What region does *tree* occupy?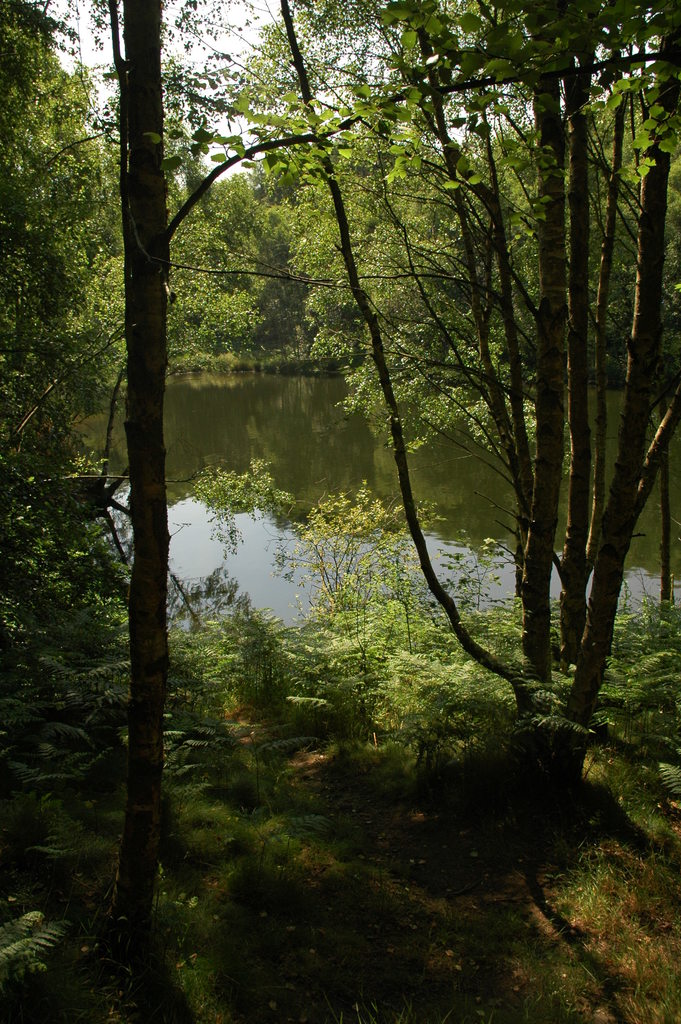
BBox(427, 68, 653, 812).
